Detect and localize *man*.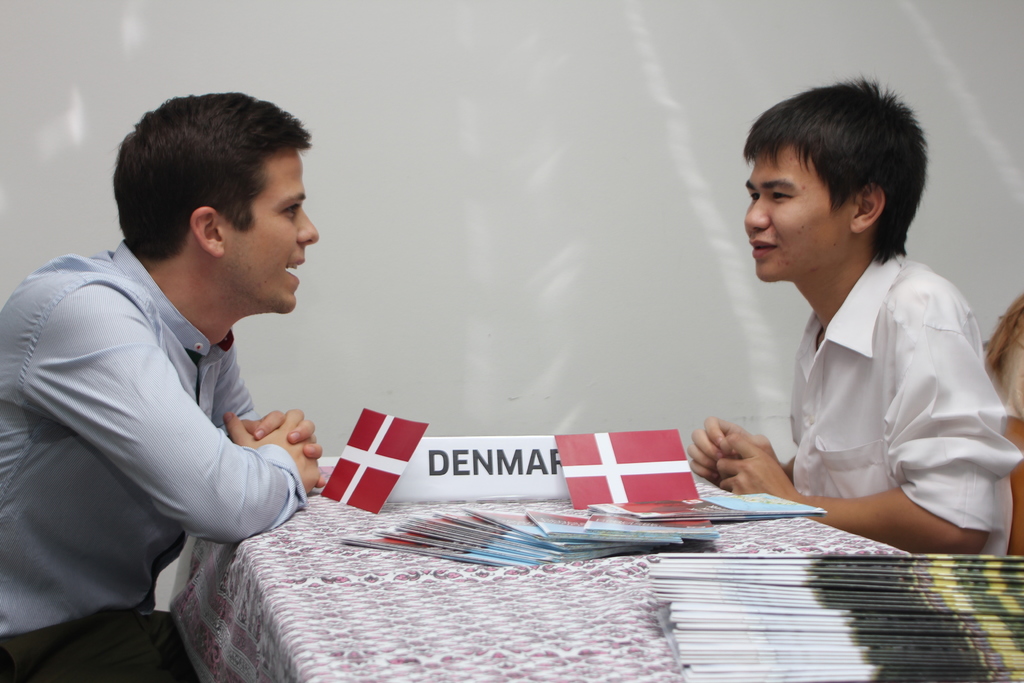
Localized at x1=689 y1=70 x2=1023 y2=554.
